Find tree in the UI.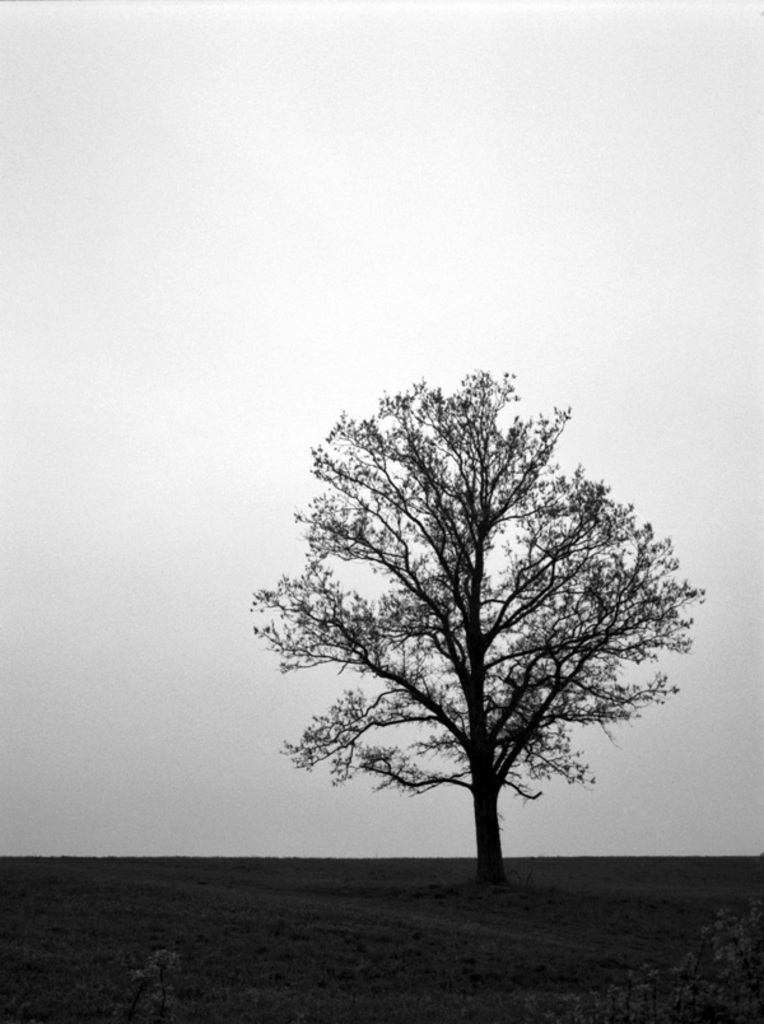
UI element at select_region(244, 363, 711, 894).
